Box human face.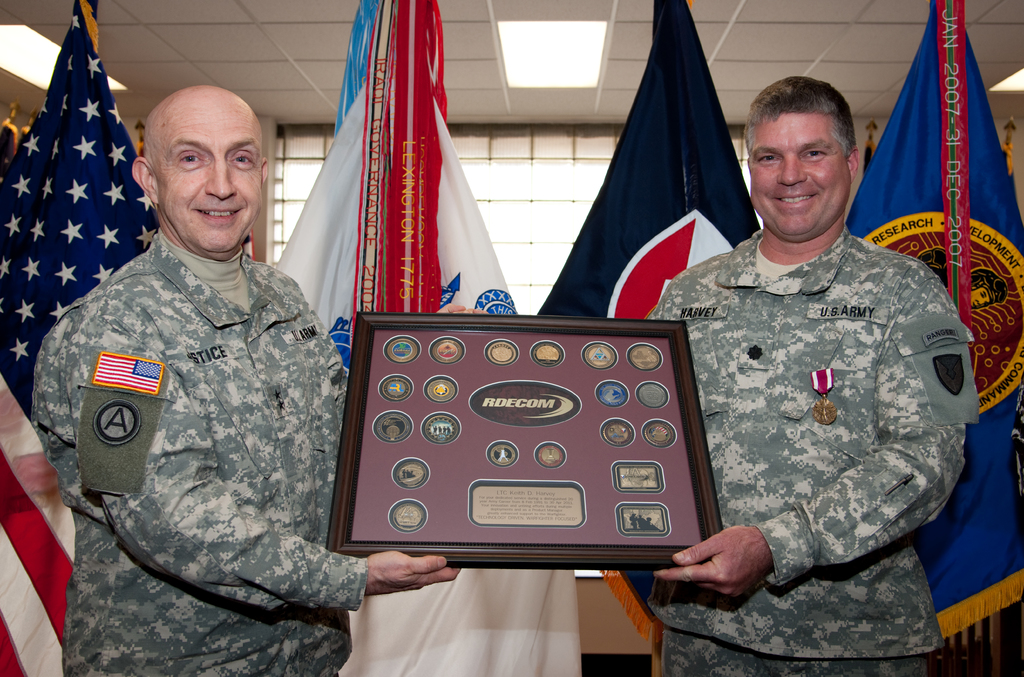
[x1=157, y1=114, x2=258, y2=249].
